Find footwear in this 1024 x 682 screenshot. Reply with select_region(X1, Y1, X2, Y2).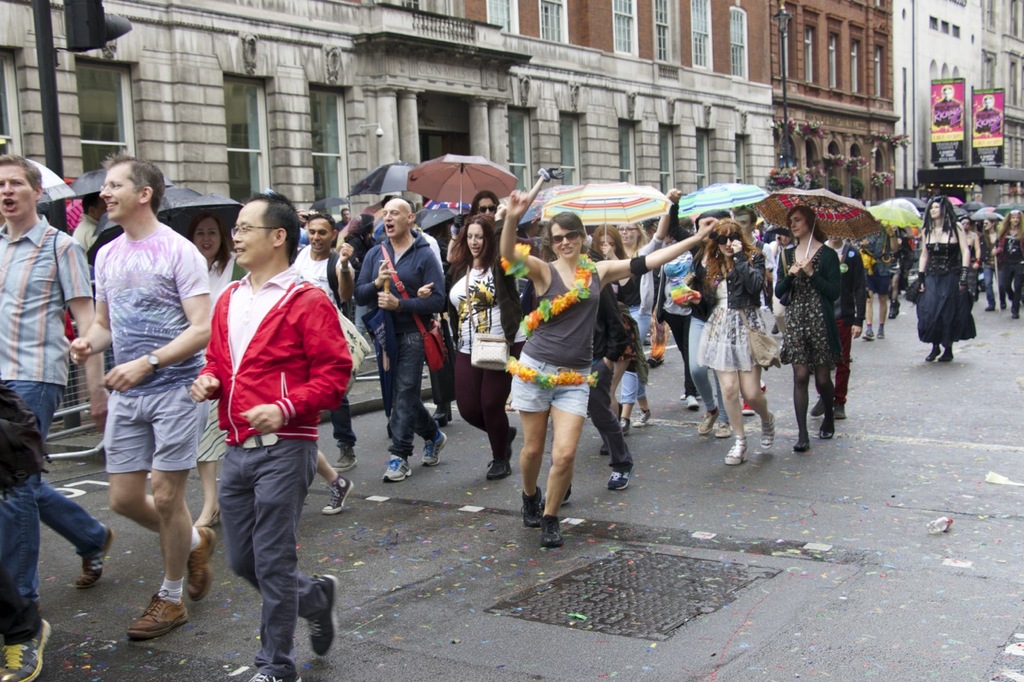
select_region(860, 326, 874, 342).
